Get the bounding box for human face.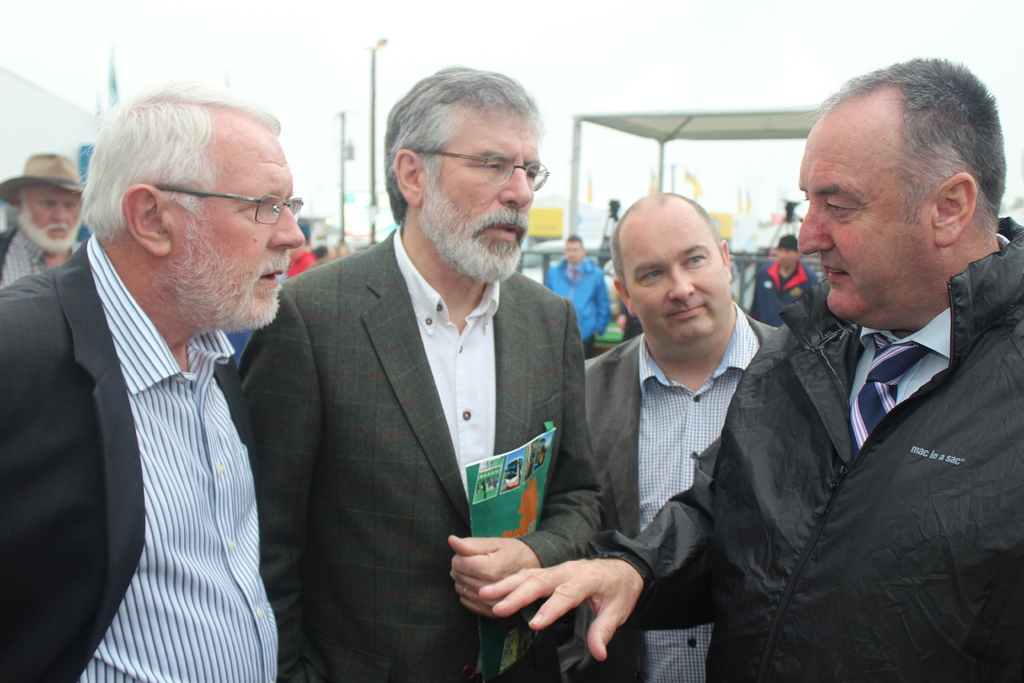
l=770, t=247, r=777, b=258.
